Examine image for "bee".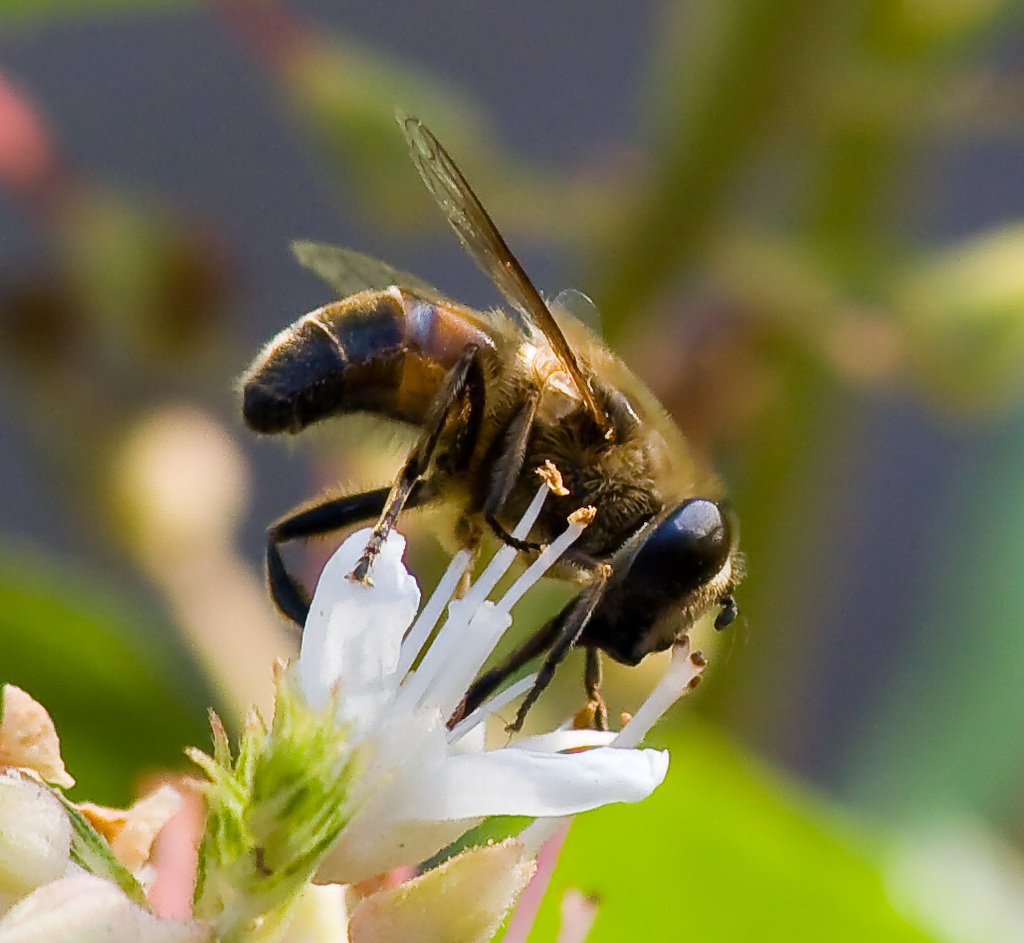
Examination result: left=249, top=107, right=751, bottom=811.
